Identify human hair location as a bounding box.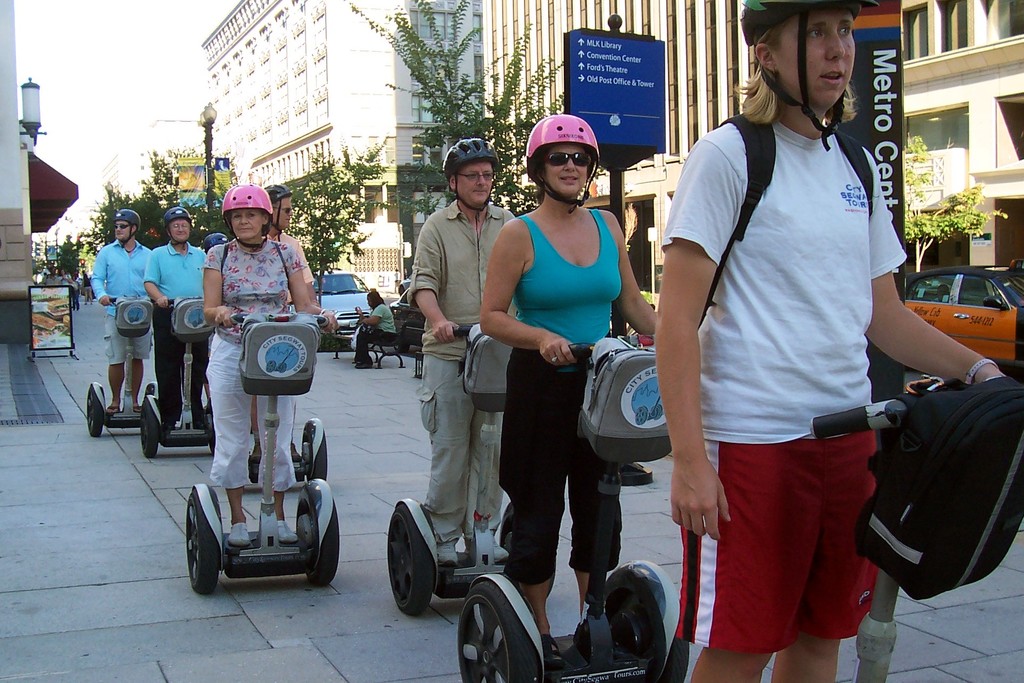
BBox(42, 272, 47, 274).
